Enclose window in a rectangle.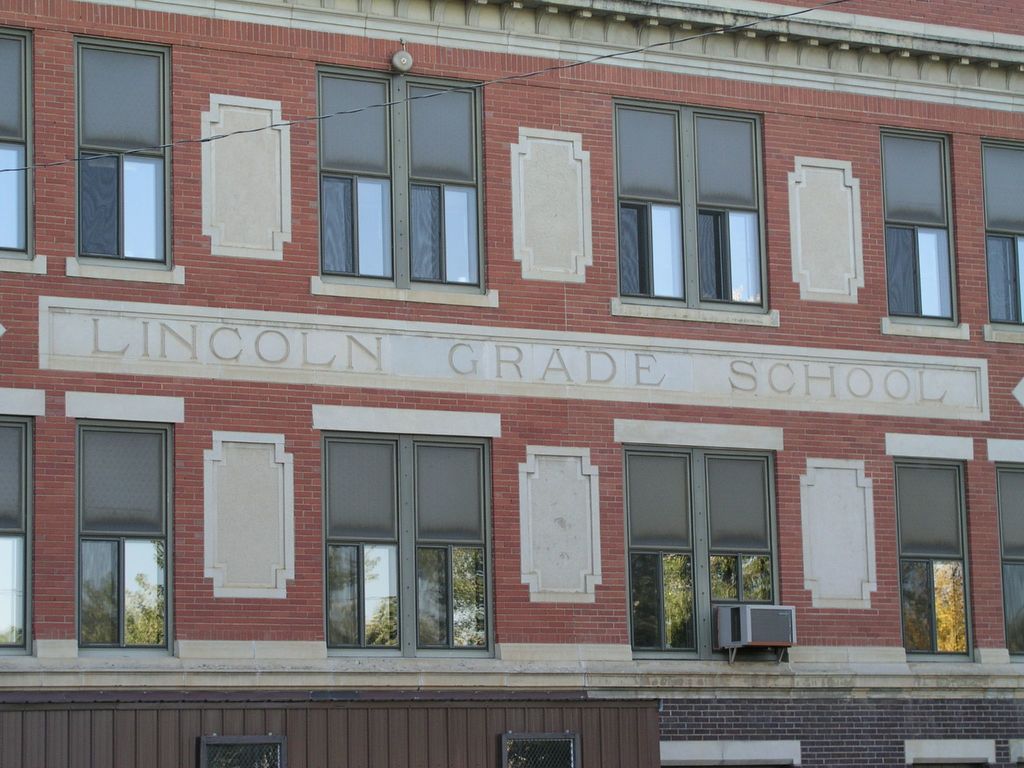
l=0, t=403, r=38, b=659.
